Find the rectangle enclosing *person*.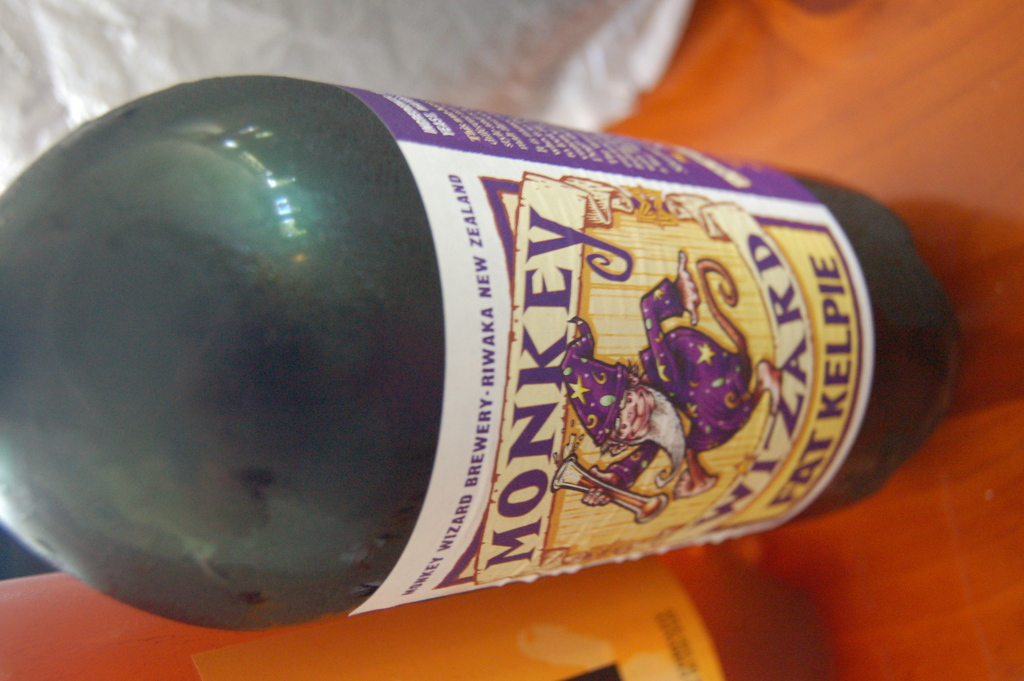
bbox(600, 384, 694, 482).
